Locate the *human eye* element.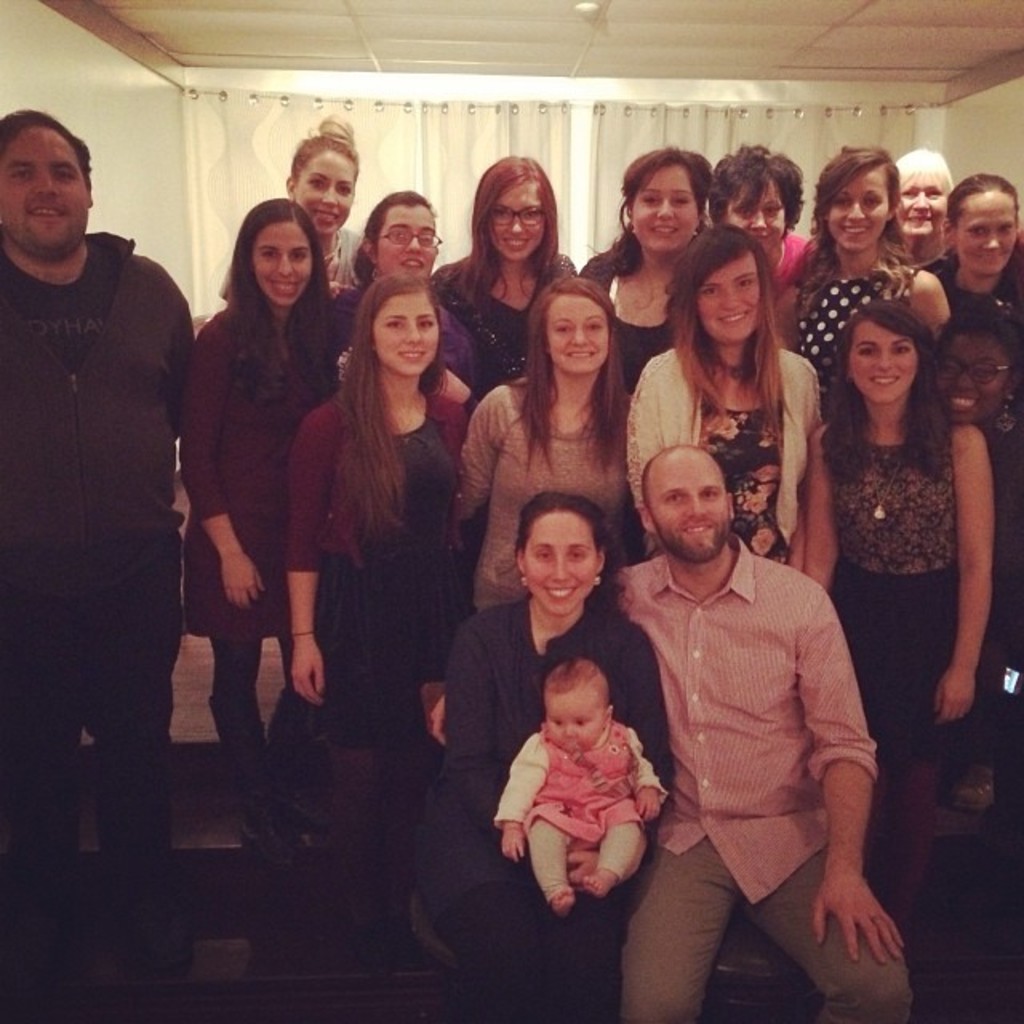
Element bbox: {"left": 997, "top": 219, "right": 1021, "bottom": 234}.
